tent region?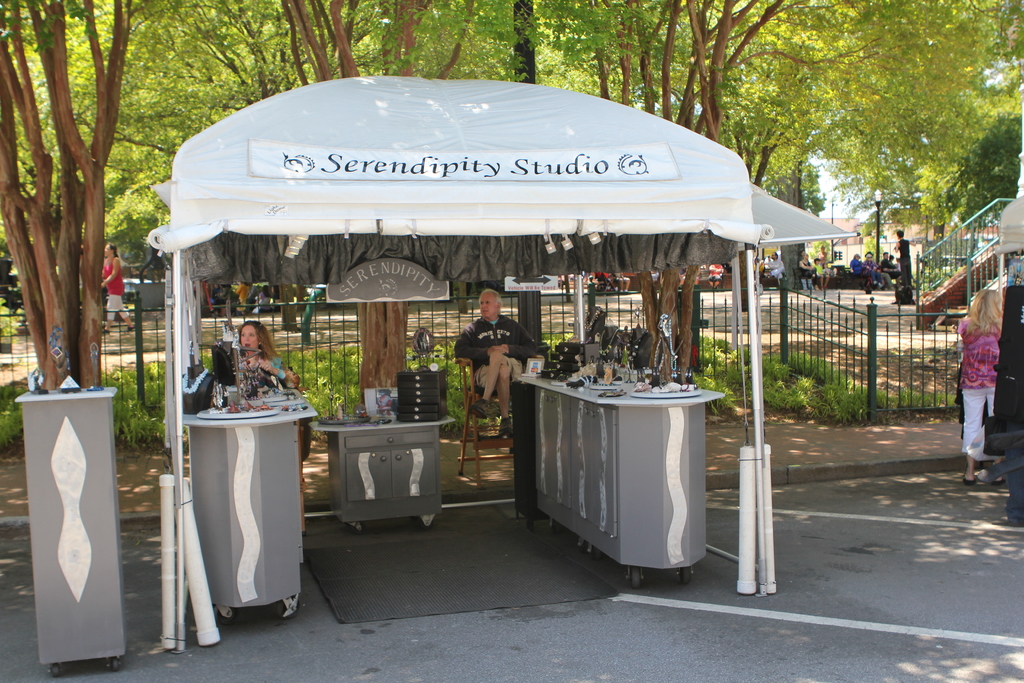
bbox=(144, 69, 855, 656)
